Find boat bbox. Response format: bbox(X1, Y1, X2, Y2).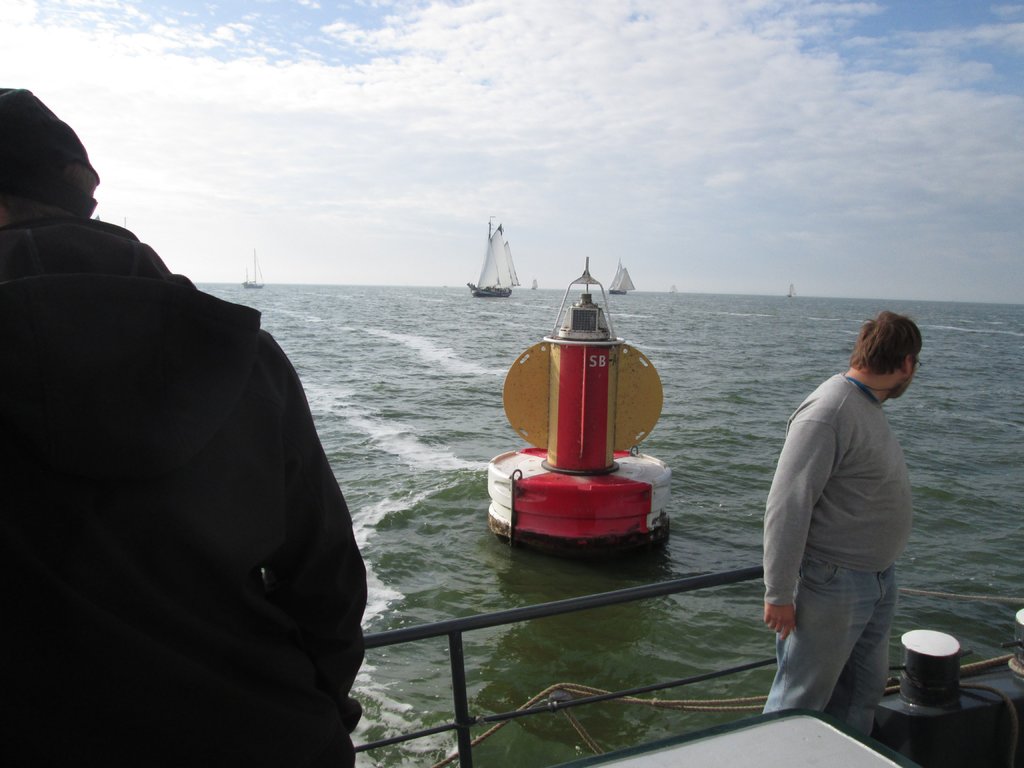
bbox(356, 561, 1023, 767).
